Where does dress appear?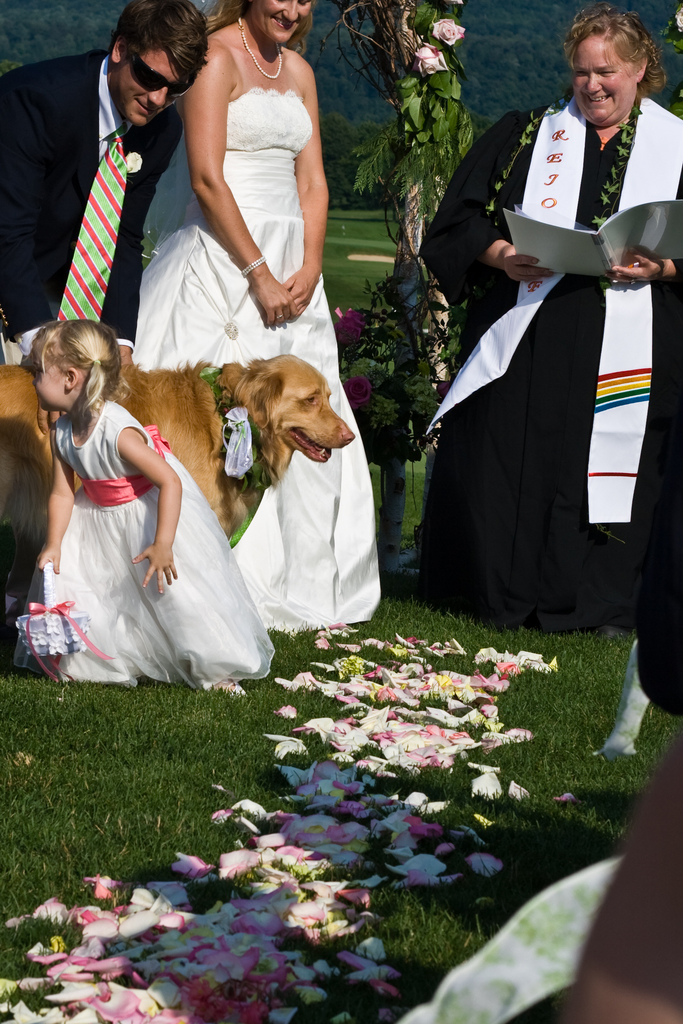
Appears at (131, 90, 377, 630).
